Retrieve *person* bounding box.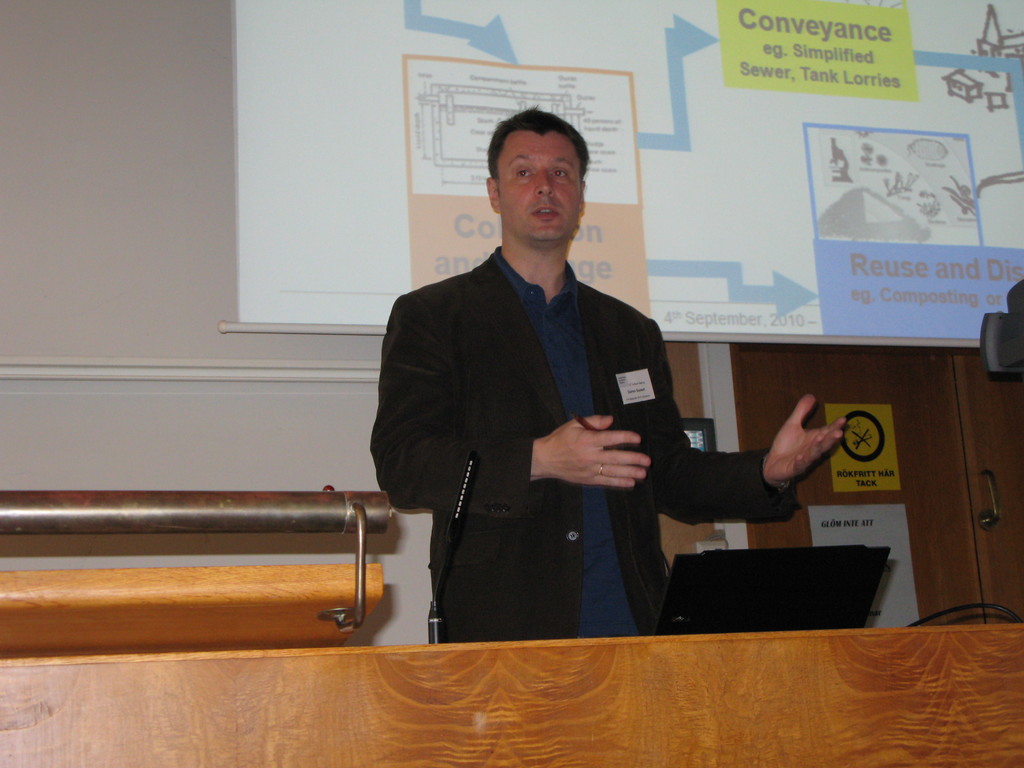
Bounding box: 368:104:847:643.
